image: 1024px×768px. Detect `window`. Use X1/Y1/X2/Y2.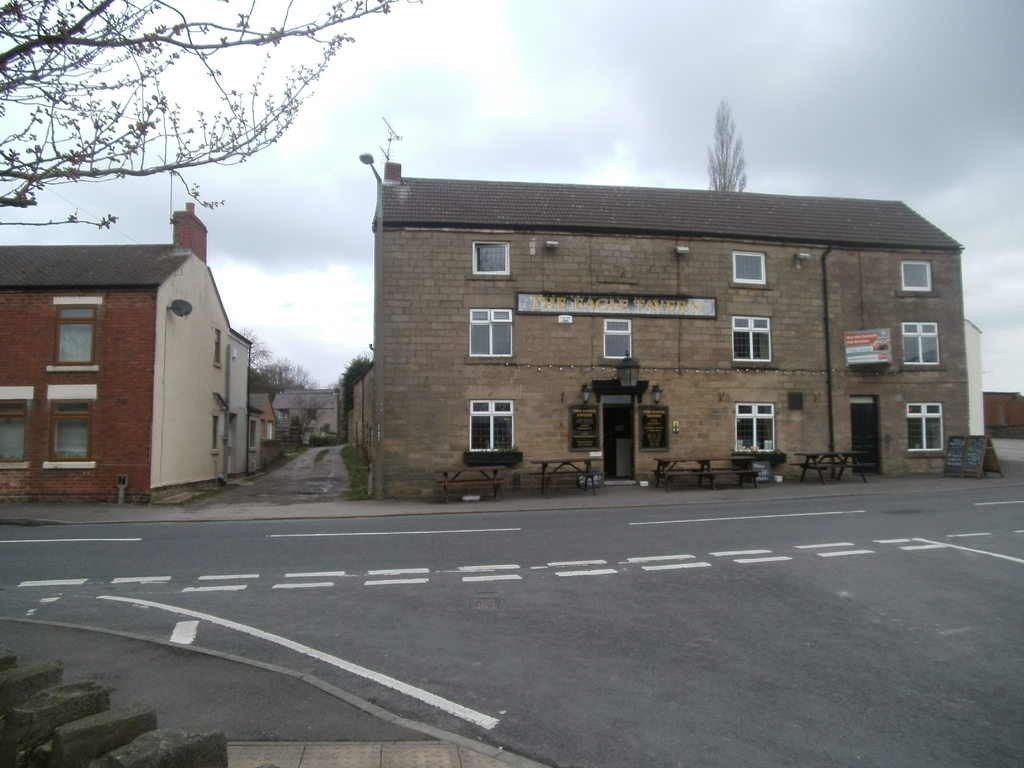
731/249/767/284.
